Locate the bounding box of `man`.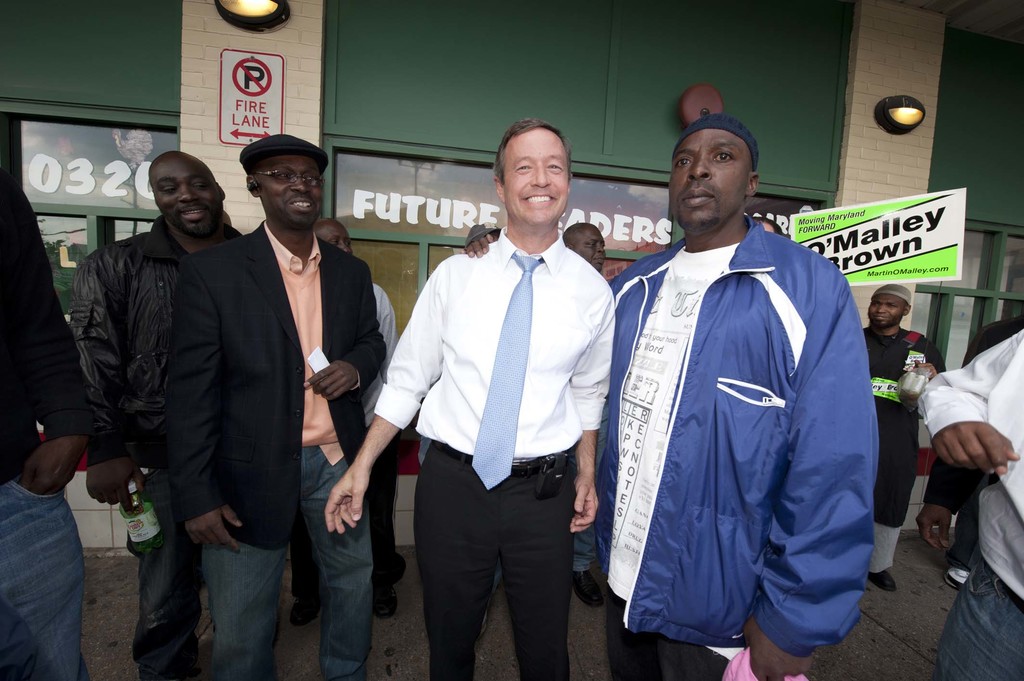
Bounding box: (left=321, top=115, right=620, bottom=680).
